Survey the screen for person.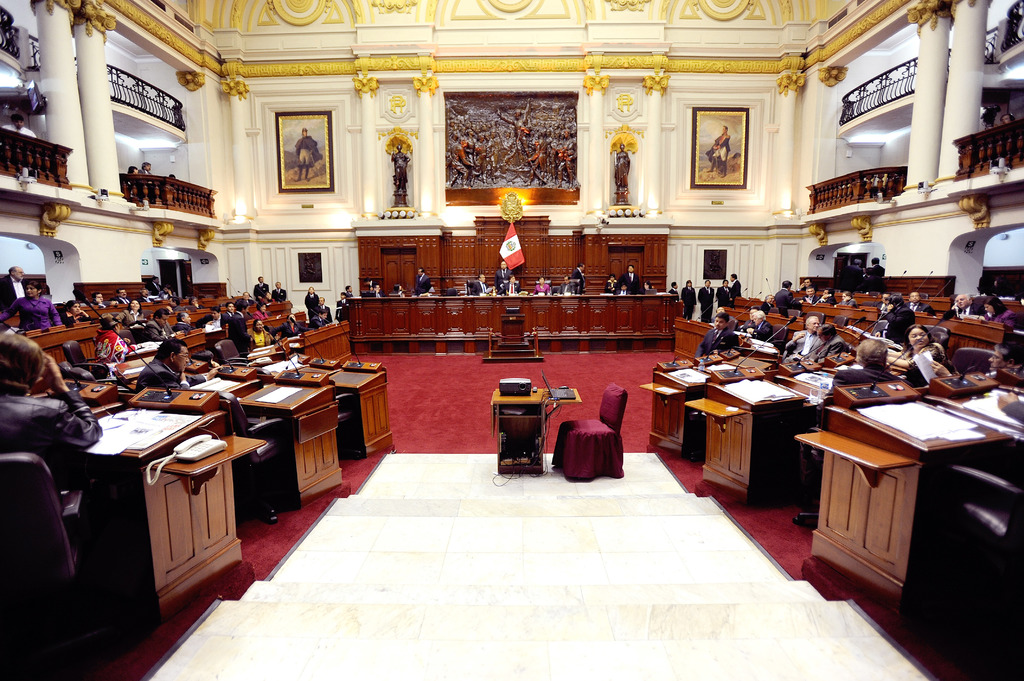
Survey found: (744,307,771,340).
